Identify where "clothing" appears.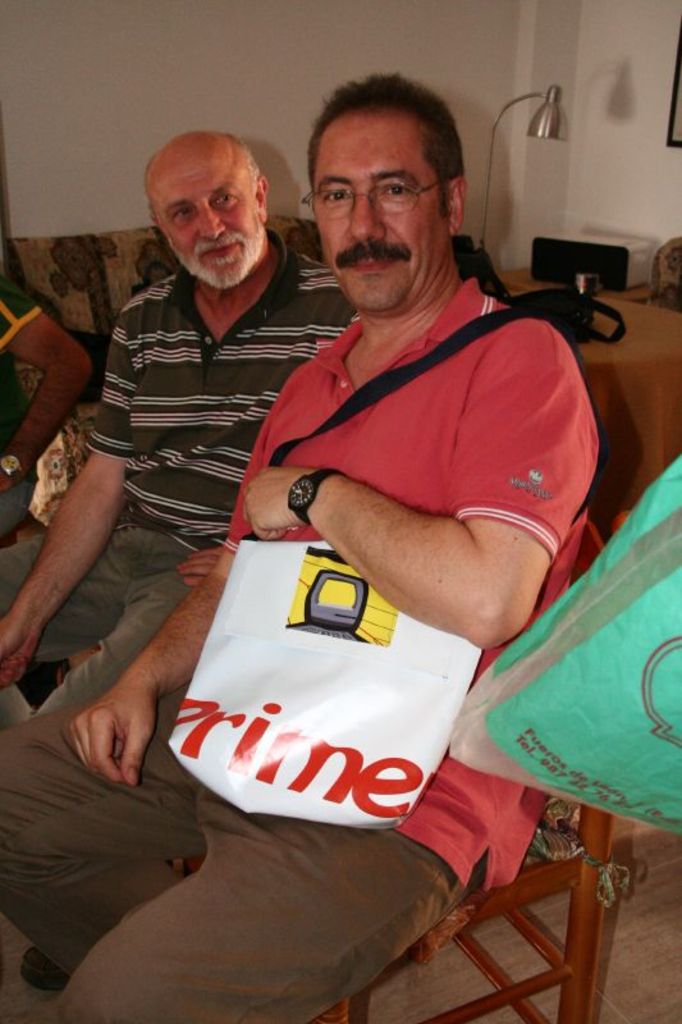
Appears at (0, 838, 494, 1023).
